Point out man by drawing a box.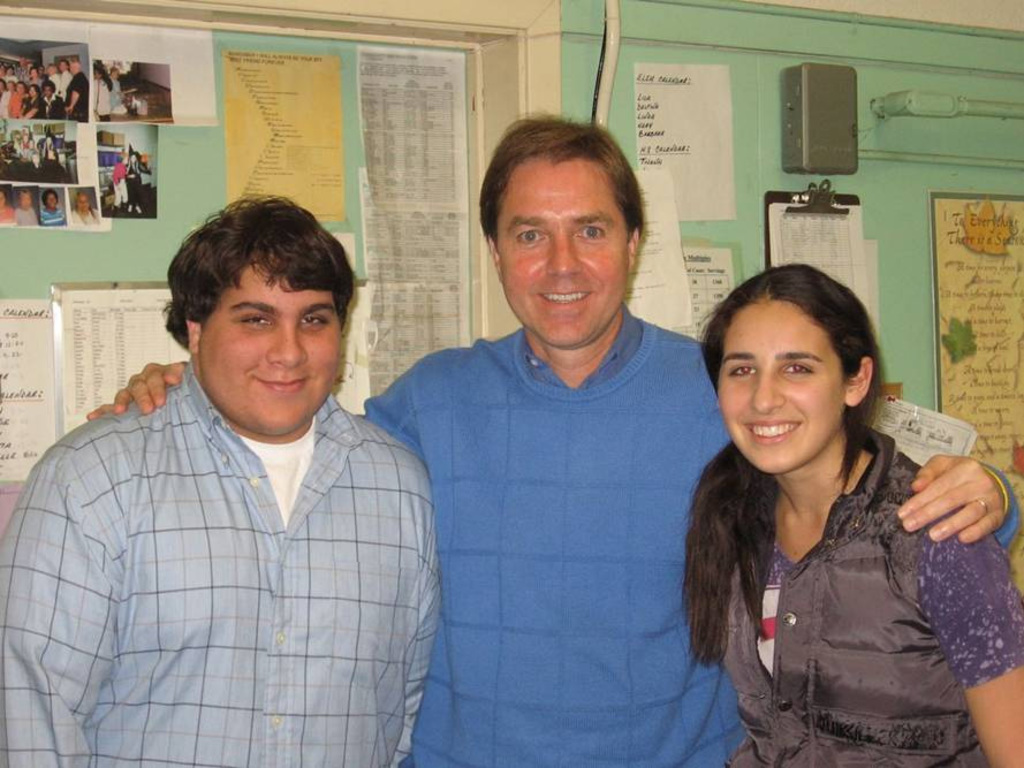
75 104 1023 765.
